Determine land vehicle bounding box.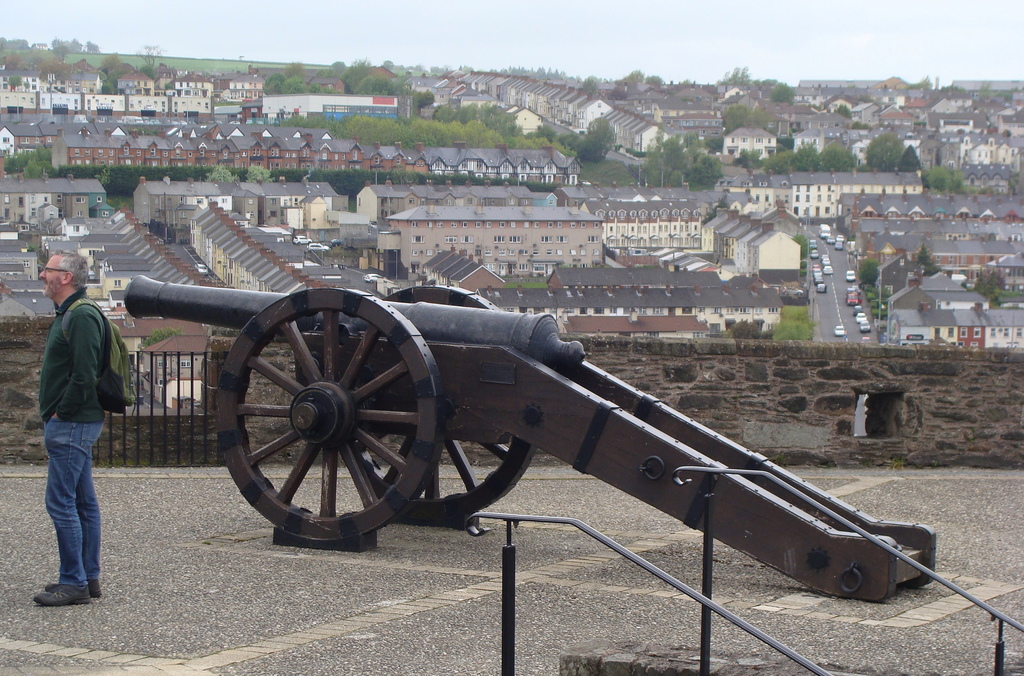
Determined: region(123, 275, 940, 602).
